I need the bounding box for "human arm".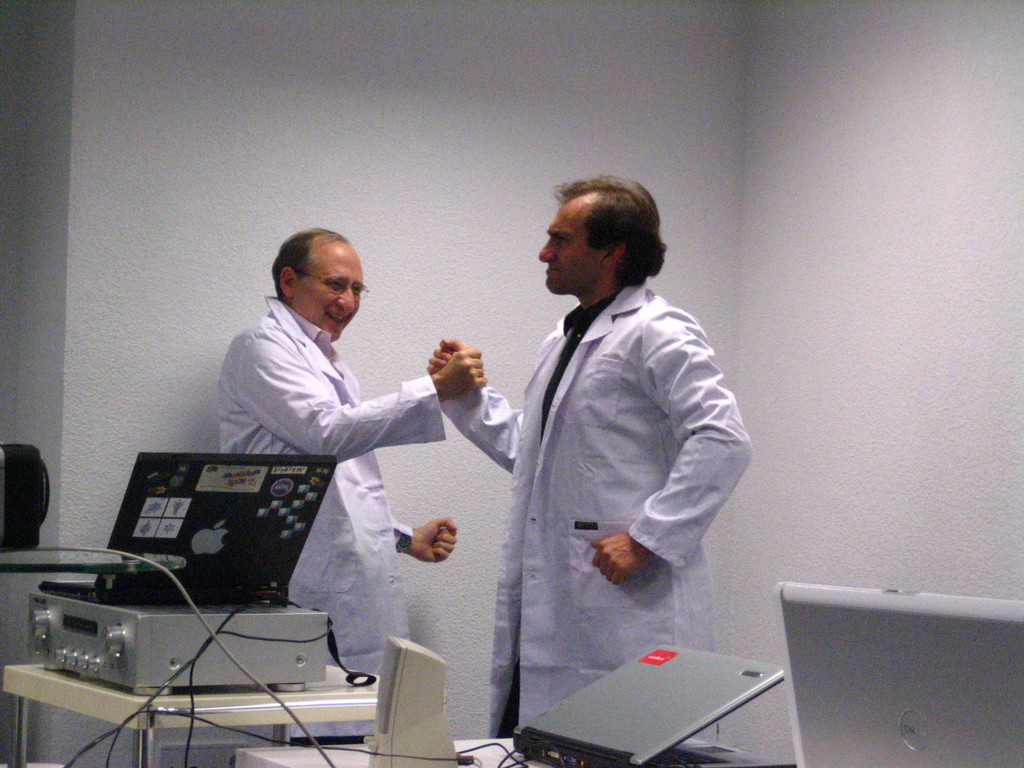
Here it is: locate(417, 331, 528, 475).
